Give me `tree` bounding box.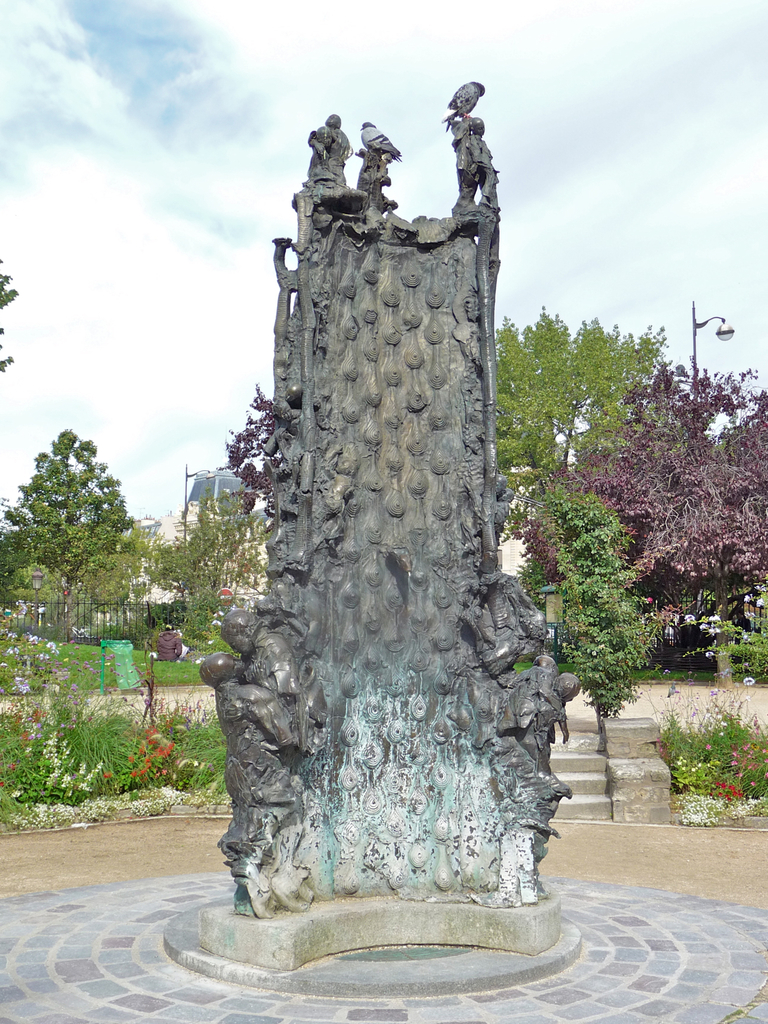
l=549, t=487, r=651, b=717.
